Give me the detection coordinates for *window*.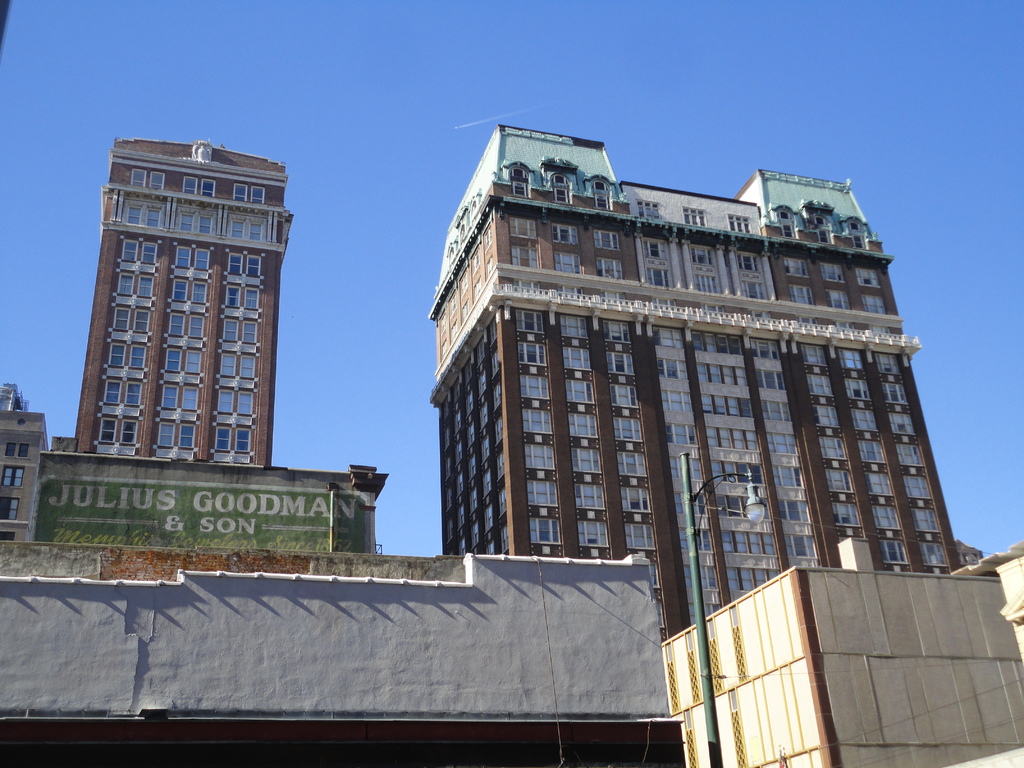
{"x1": 826, "y1": 289, "x2": 850, "y2": 310}.
